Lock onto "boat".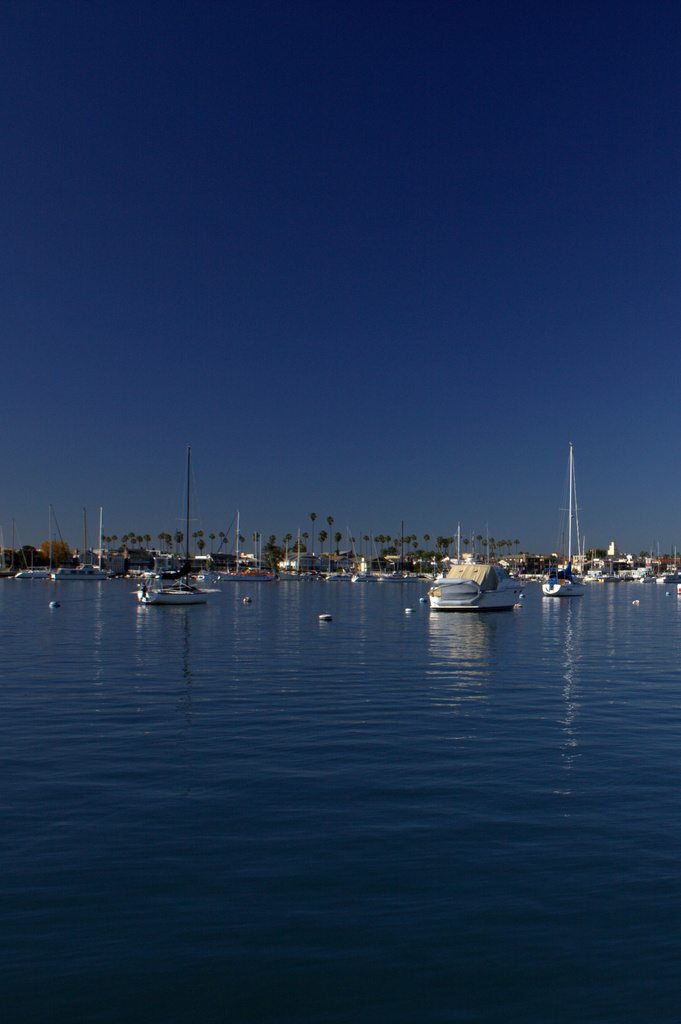
Locked: (0, 515, 32, 577).
